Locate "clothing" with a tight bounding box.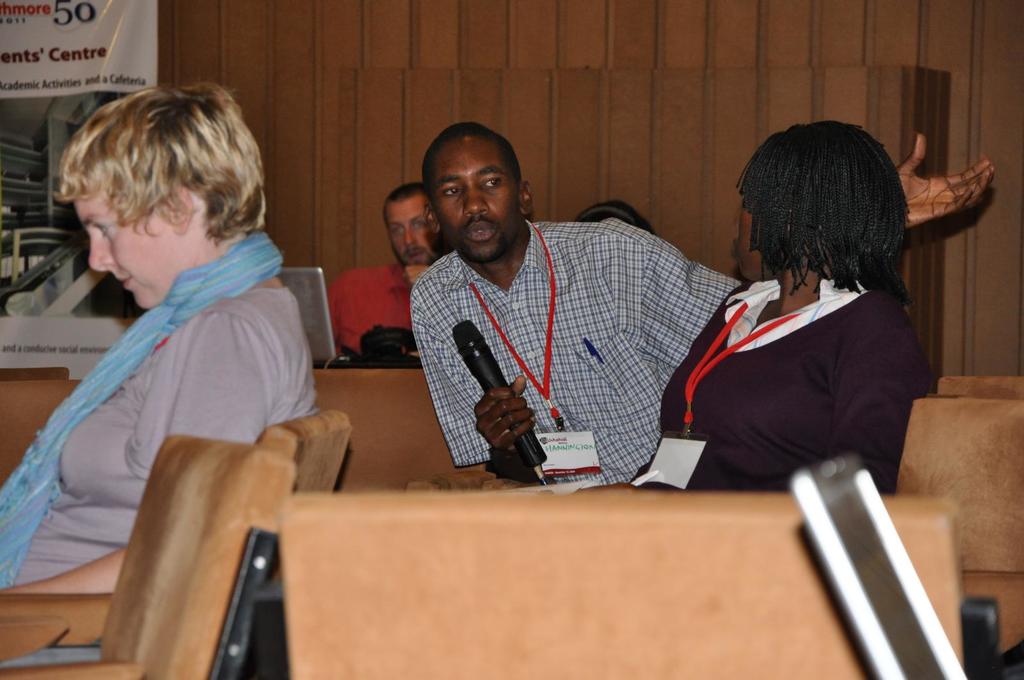
426 230 762 489.
